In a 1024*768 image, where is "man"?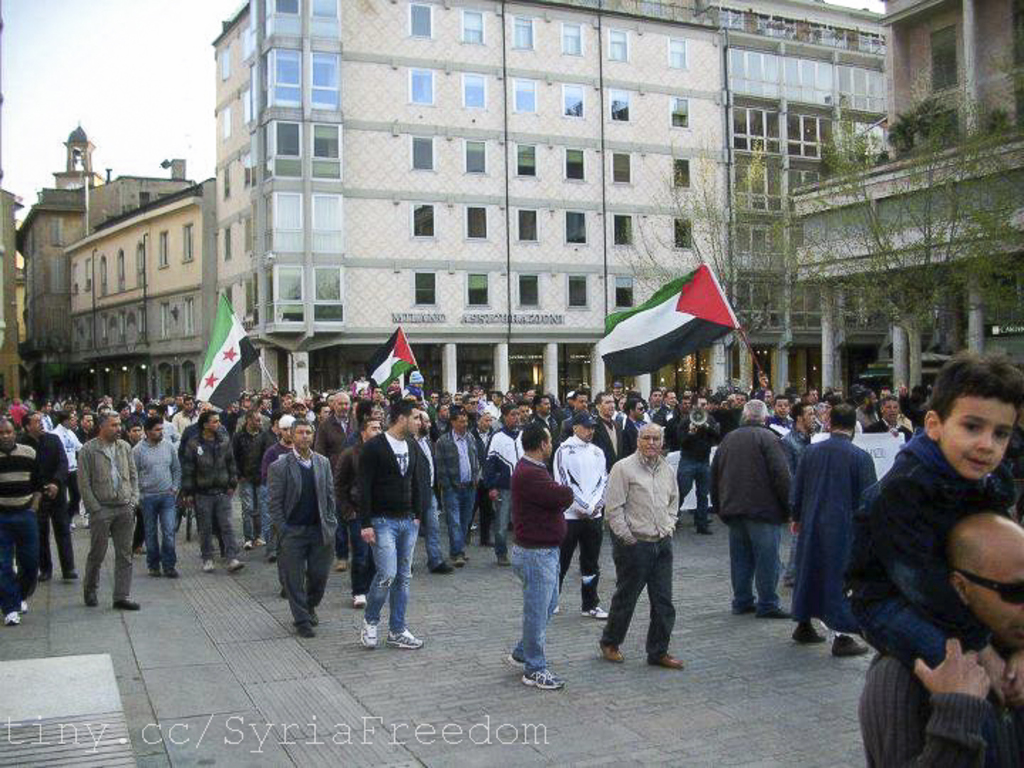
(left=265, top=425, right=340, bottom=631).
